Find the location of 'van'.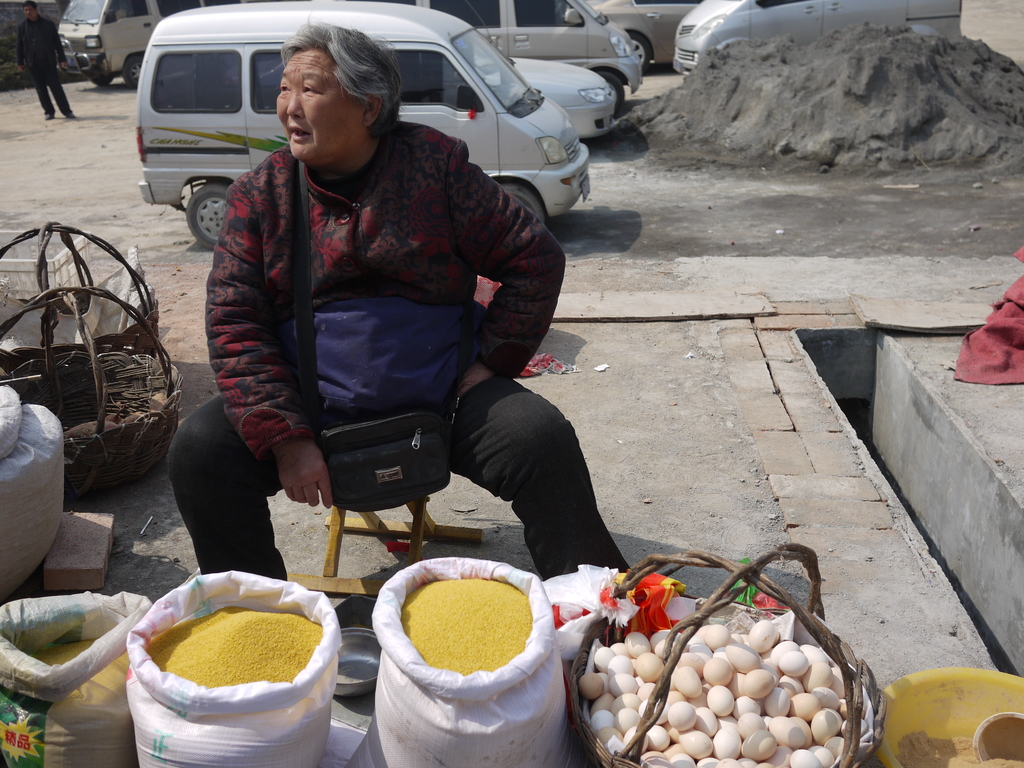
Location: detection(407, 0, 644, 116).
